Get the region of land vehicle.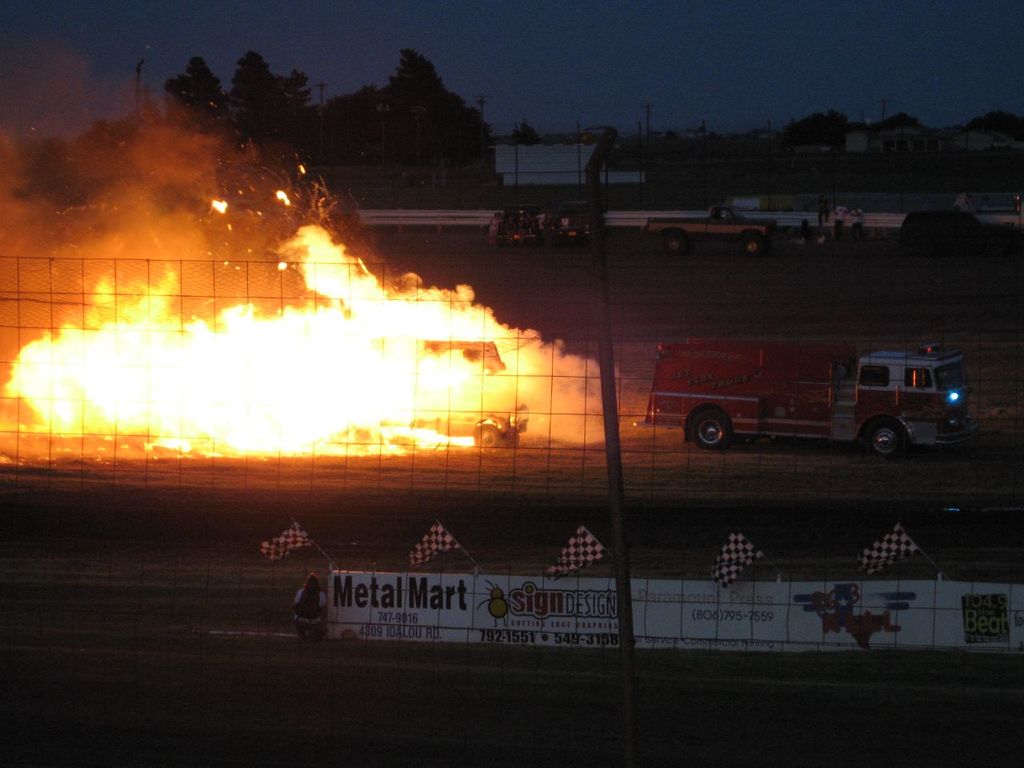
x1=627 y1=326 x2=978 y2=469.
